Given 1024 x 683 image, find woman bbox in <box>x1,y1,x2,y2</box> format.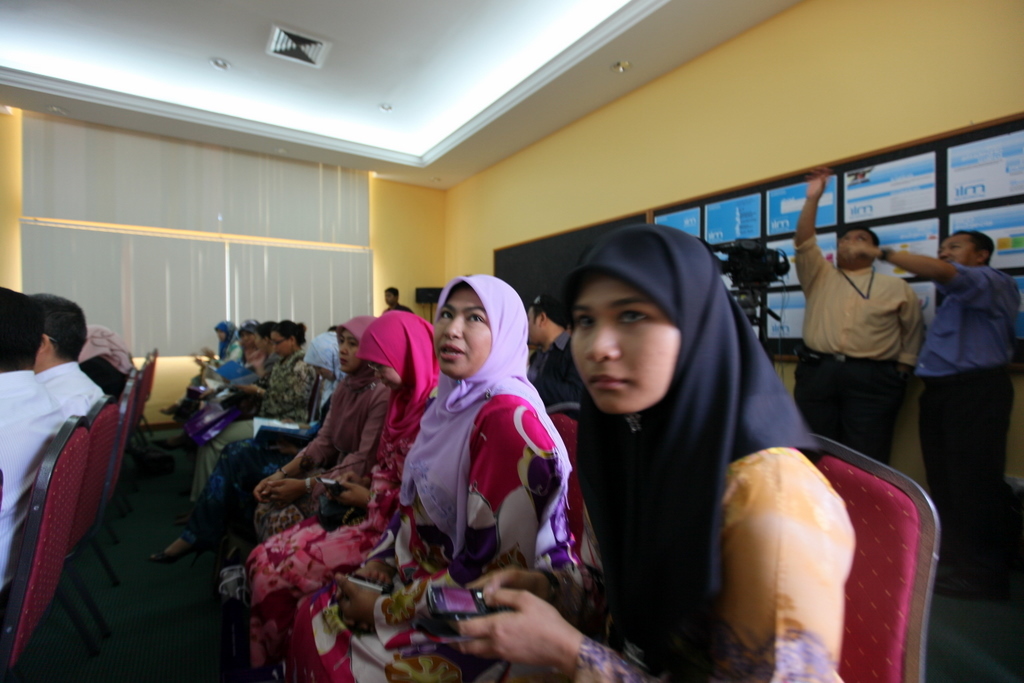
<box>279,264,563,682</box>.
